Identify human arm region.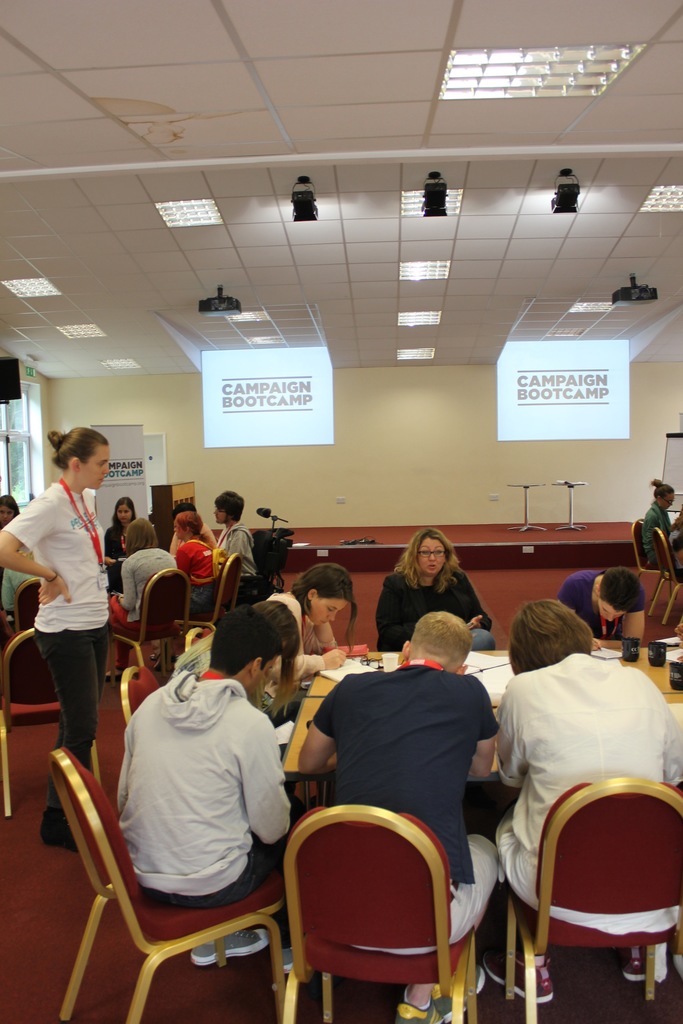
Region: left=226, top=531, right=252, bottom=560.
